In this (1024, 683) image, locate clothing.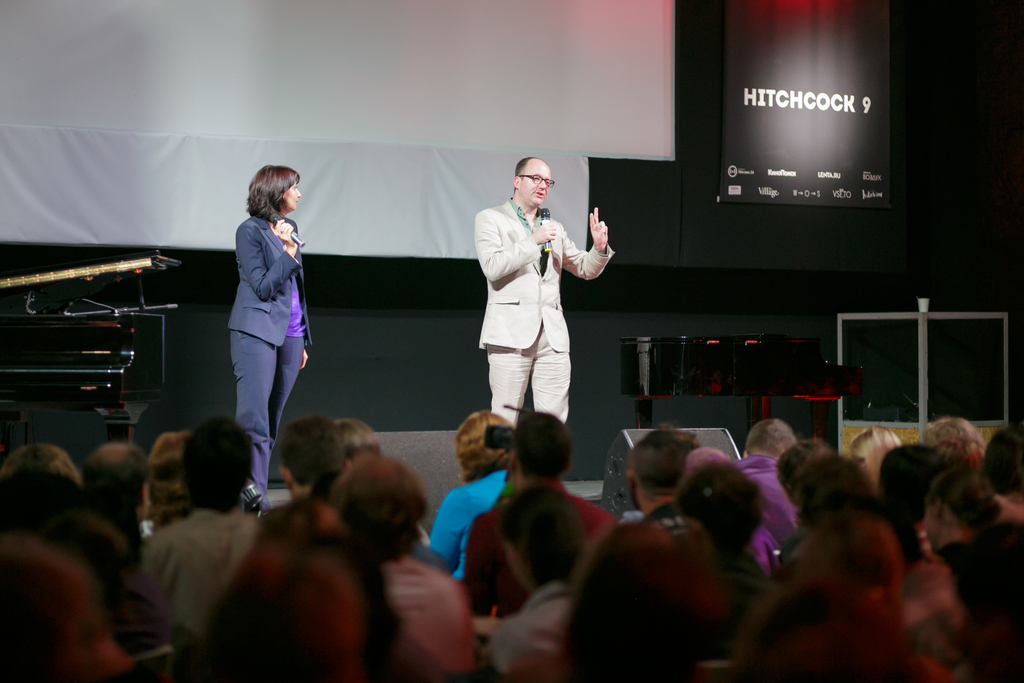
Bounding box: left=434, top=462, right=509, bottom=577.
